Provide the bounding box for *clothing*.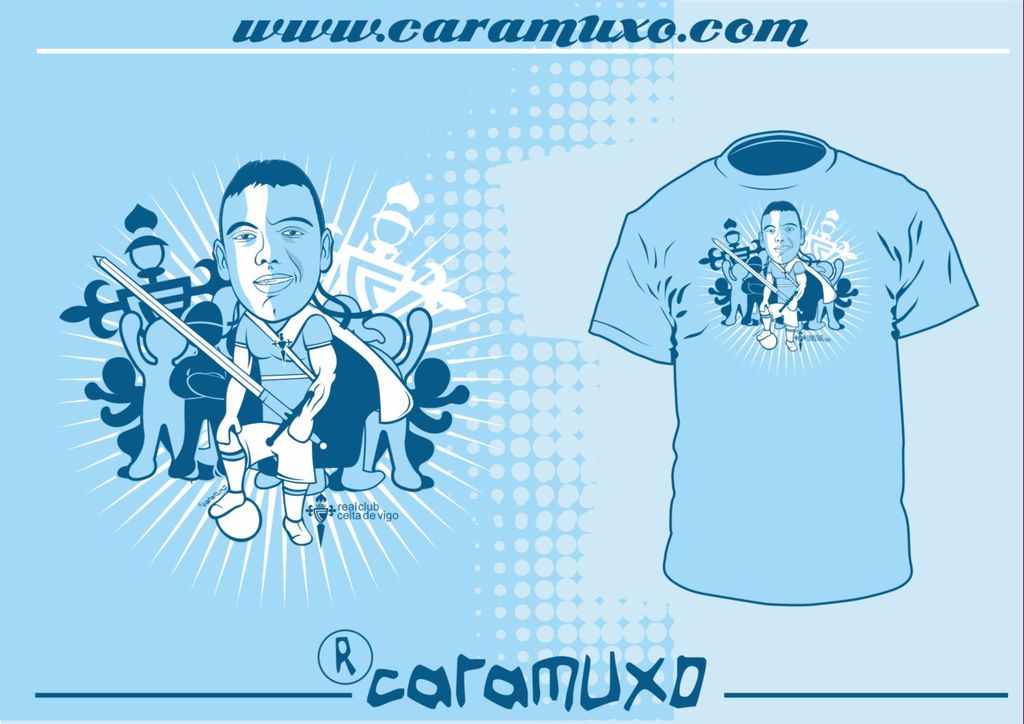
<box>590,132,977,603</box>.
